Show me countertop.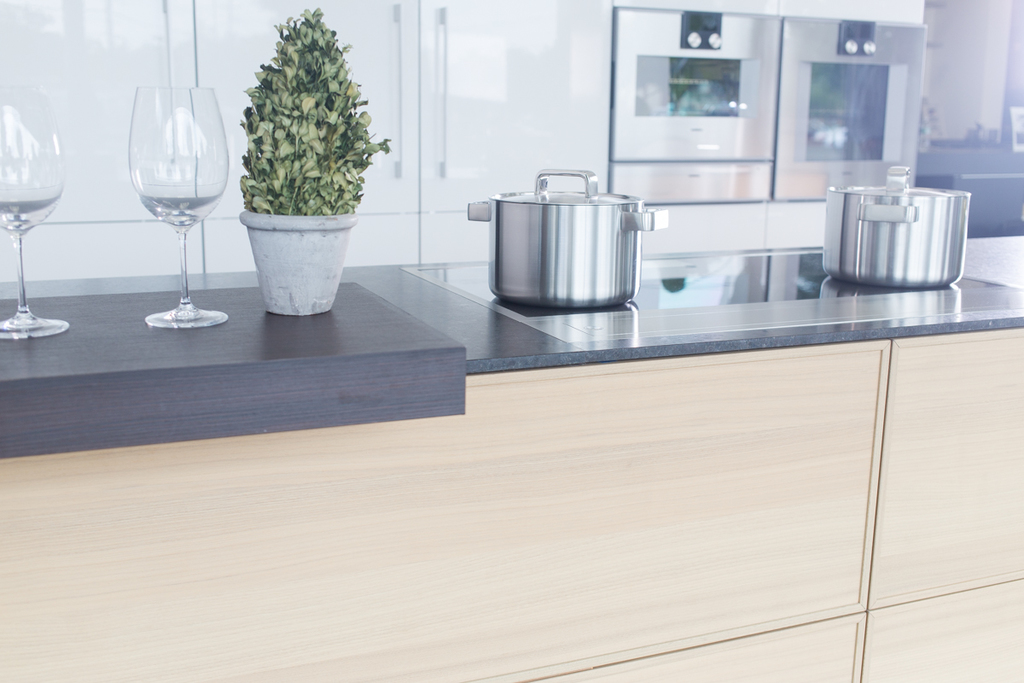
countertop is here: (0, 244, 1023, 458).
